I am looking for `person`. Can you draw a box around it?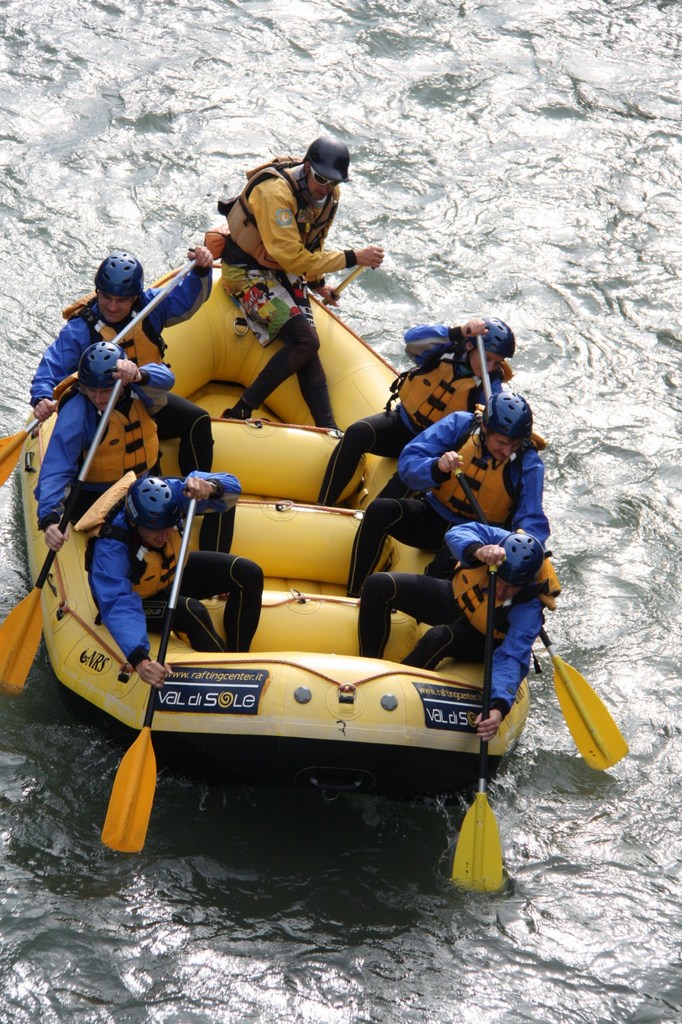
Sure, the bounding box is region(340, 387, 556, 600).
